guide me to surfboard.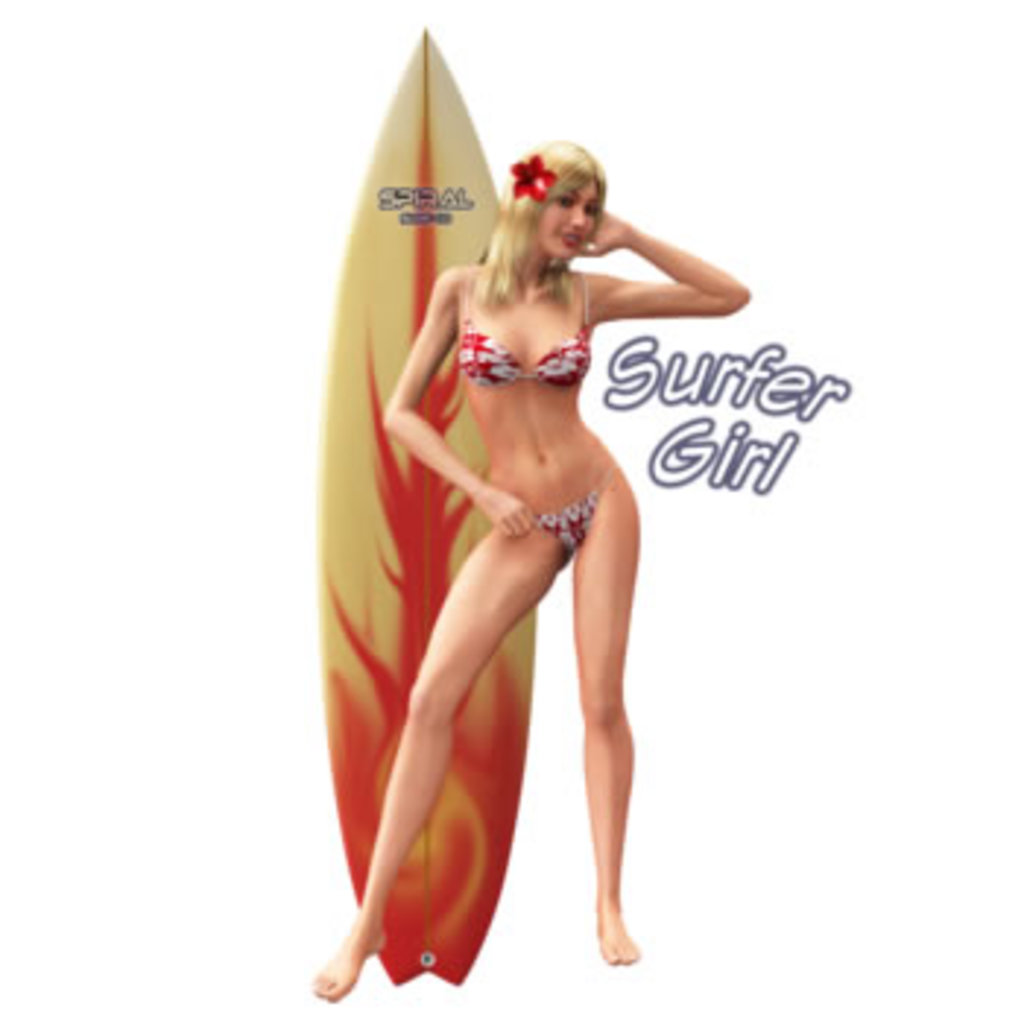
Guidance: 313/32/538/986.
